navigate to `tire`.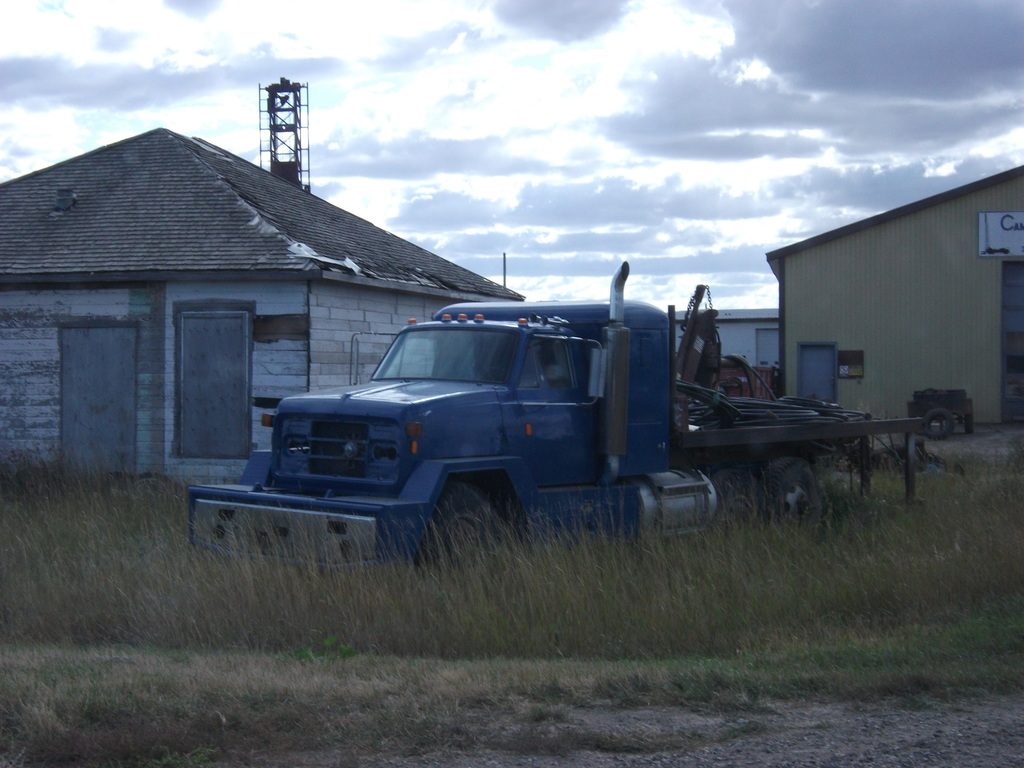
Navigation target: l=758, t=452, r=827, b=540.
